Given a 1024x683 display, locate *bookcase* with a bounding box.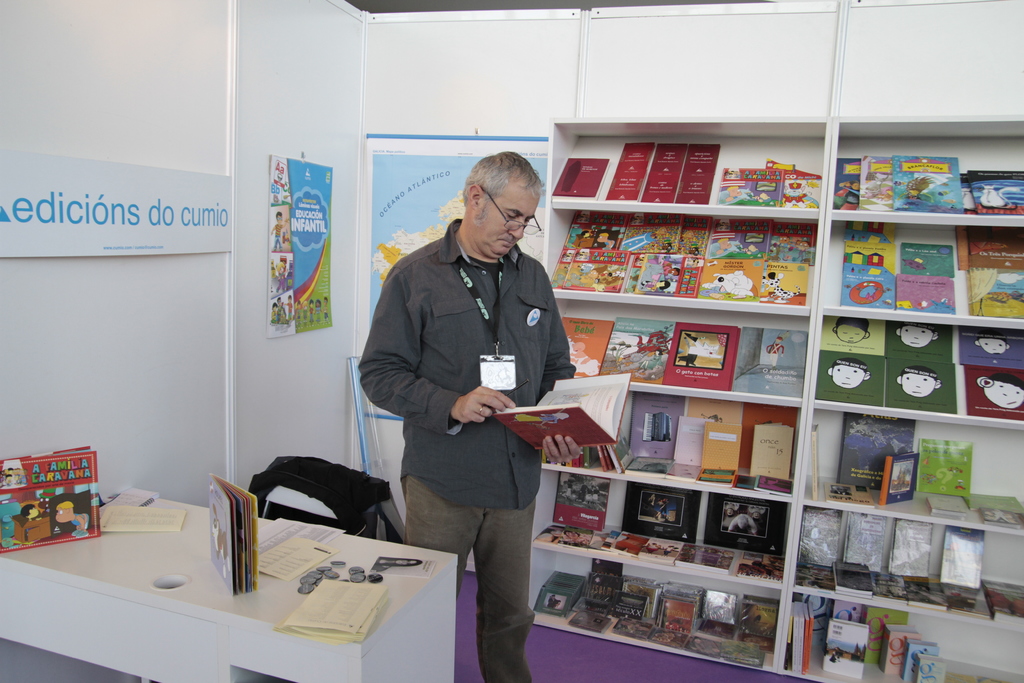
Located: <bbox>524, 115, 829, 675</bbox>.
